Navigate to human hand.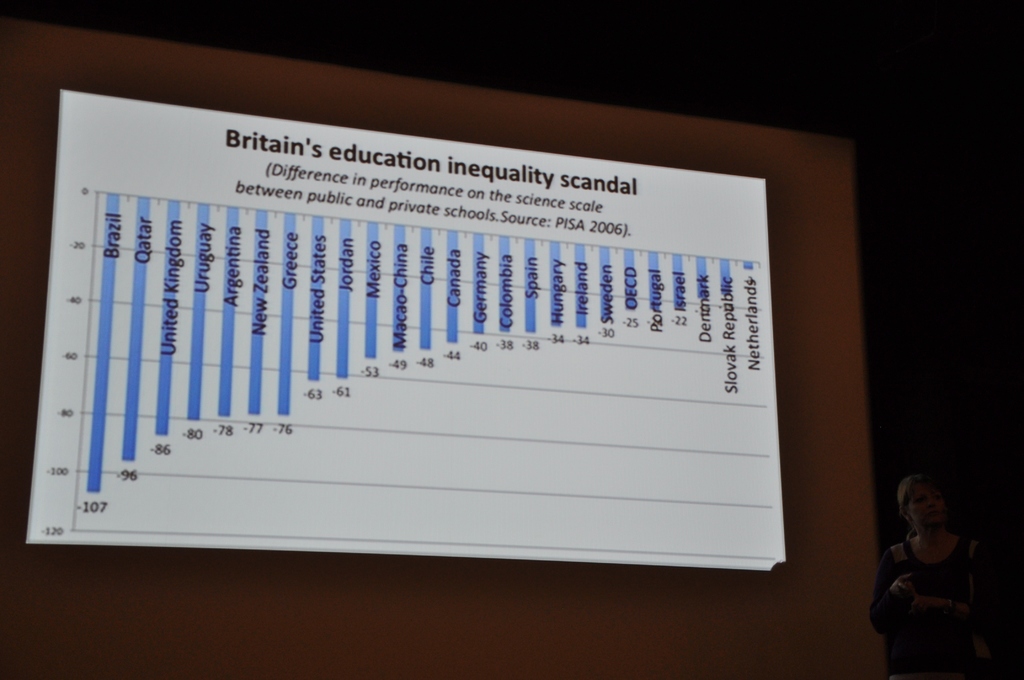
Navigation target: select_region(886, 575, 918, 605).
